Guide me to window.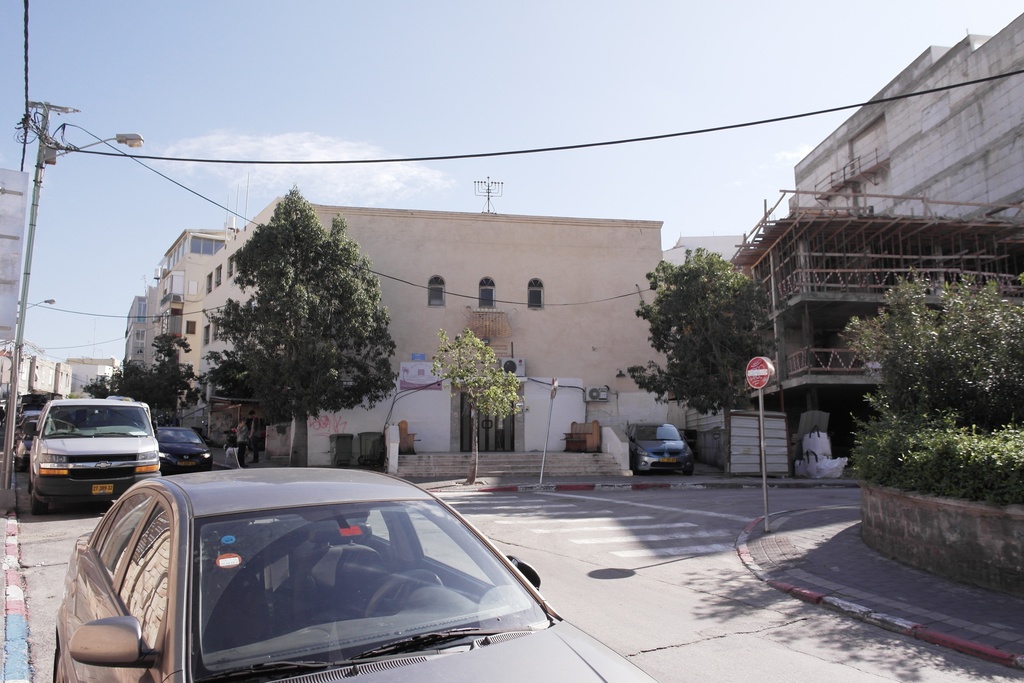
Guidance: 425 274 445 311.
